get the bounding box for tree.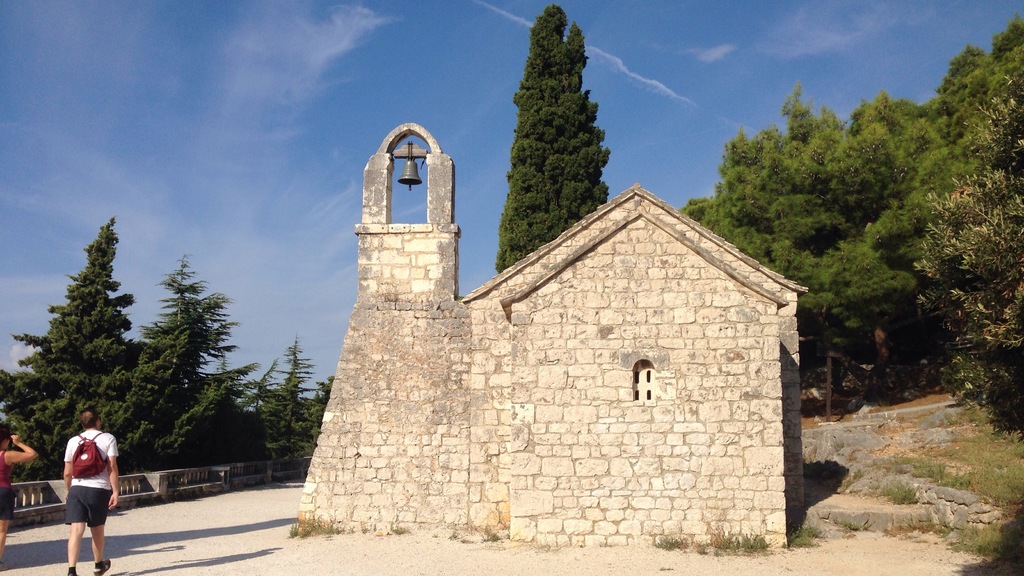
[307, 377, 333, 446].
